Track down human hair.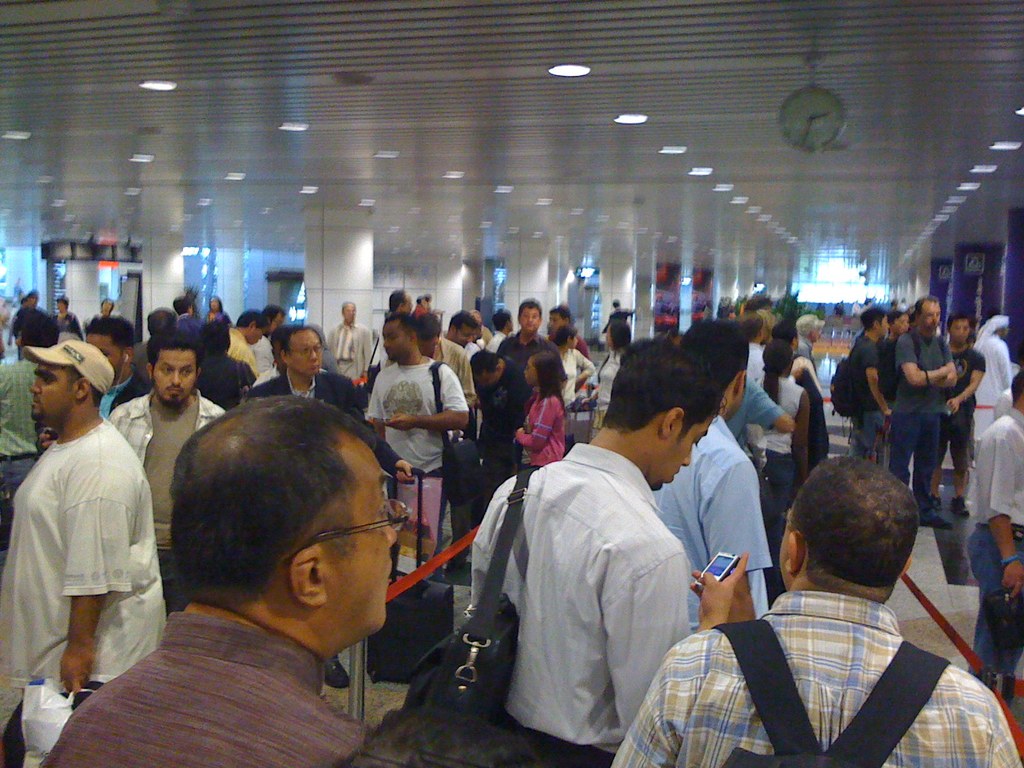
Tracked to region(87, 317, 136, 361).
